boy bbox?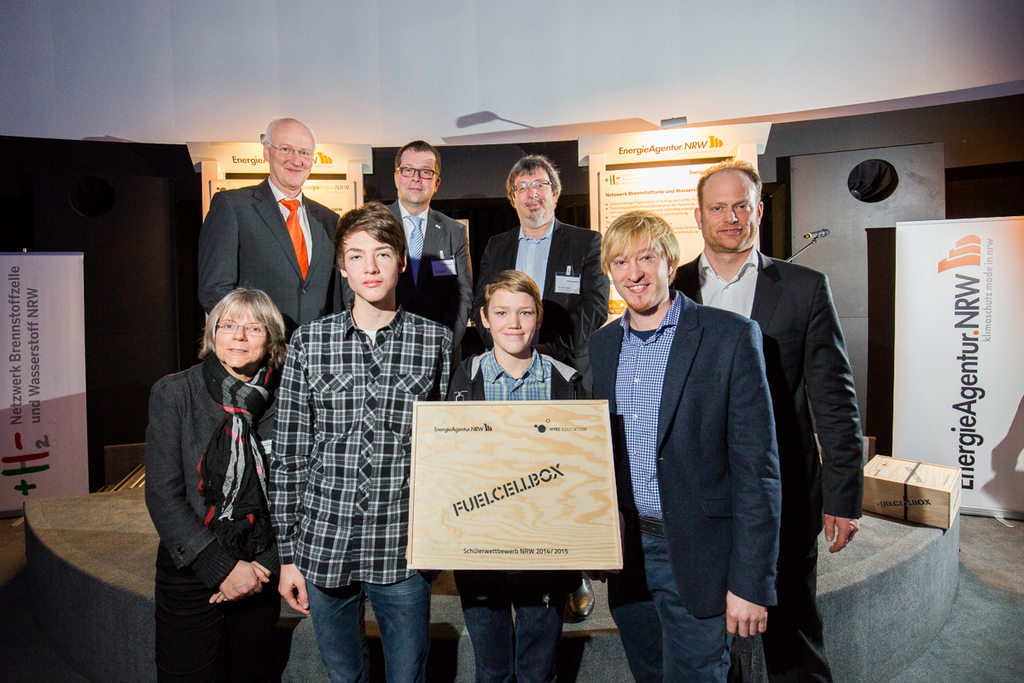
left=443, top=266, right=587, bottom=682
